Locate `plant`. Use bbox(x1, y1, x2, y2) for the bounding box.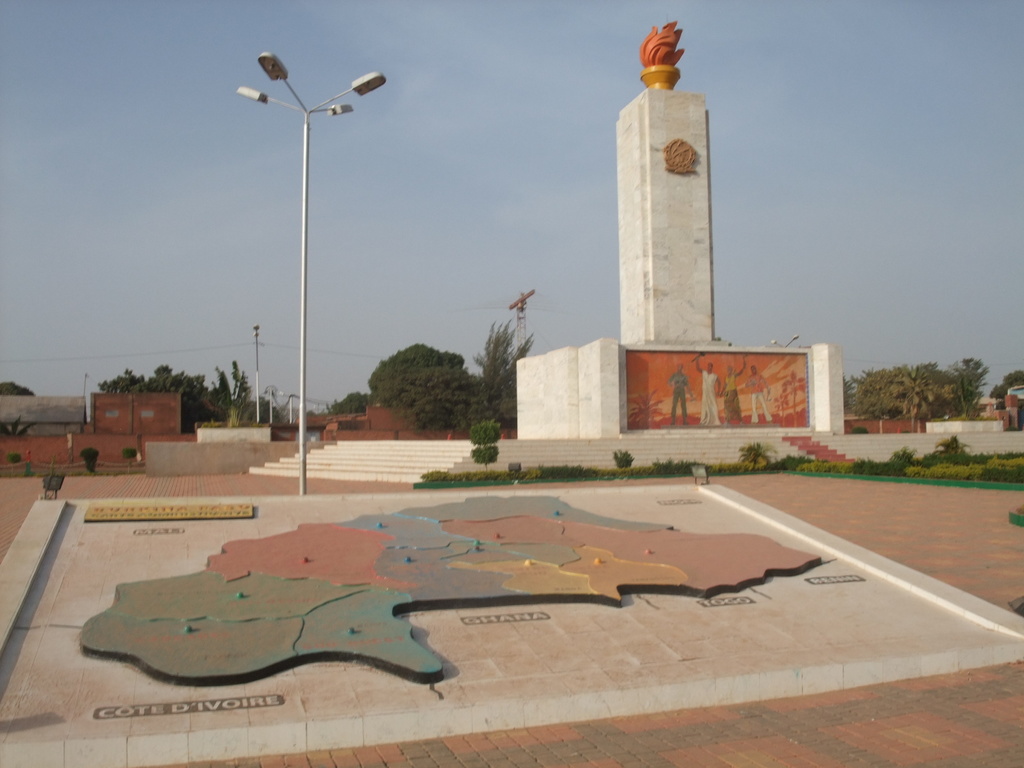
bbox(601, 440, 643, 475).
